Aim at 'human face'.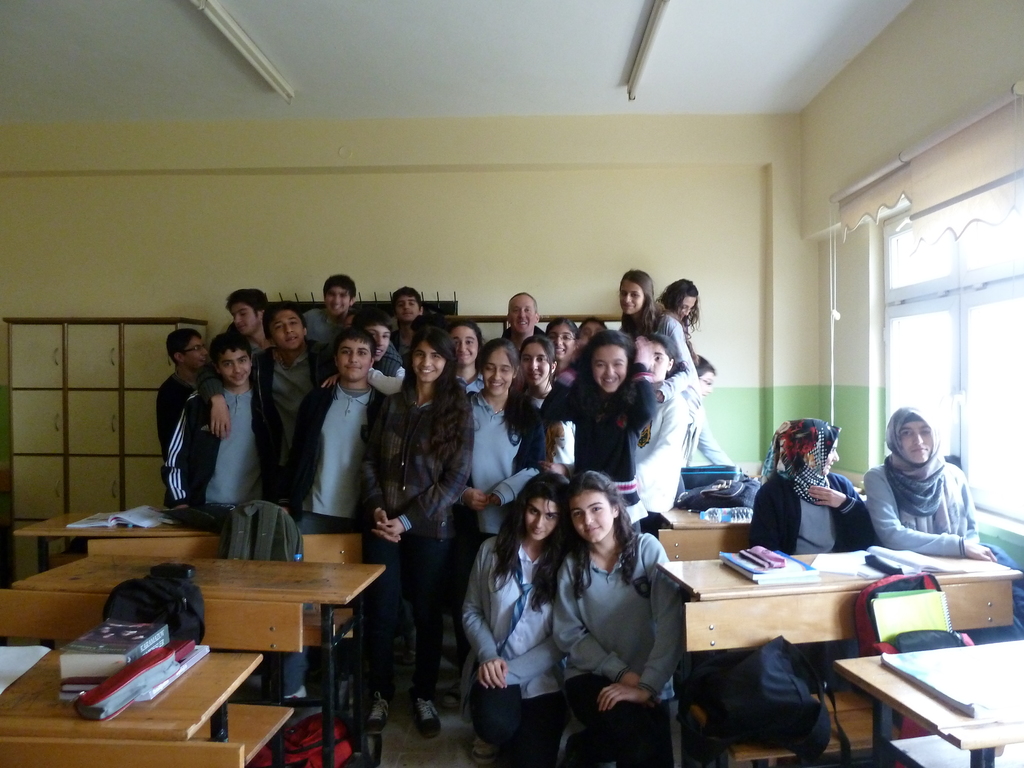
Aimed at (452,326,483,365).
